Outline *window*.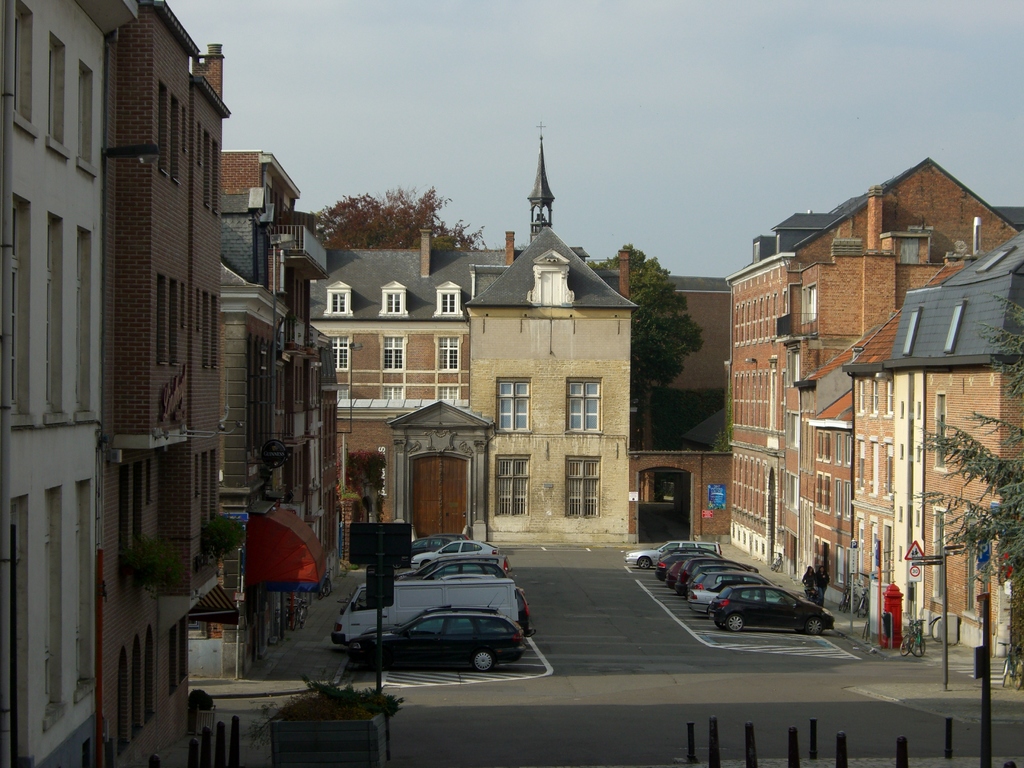
Outline: <box>323,282,353,318</box>.
